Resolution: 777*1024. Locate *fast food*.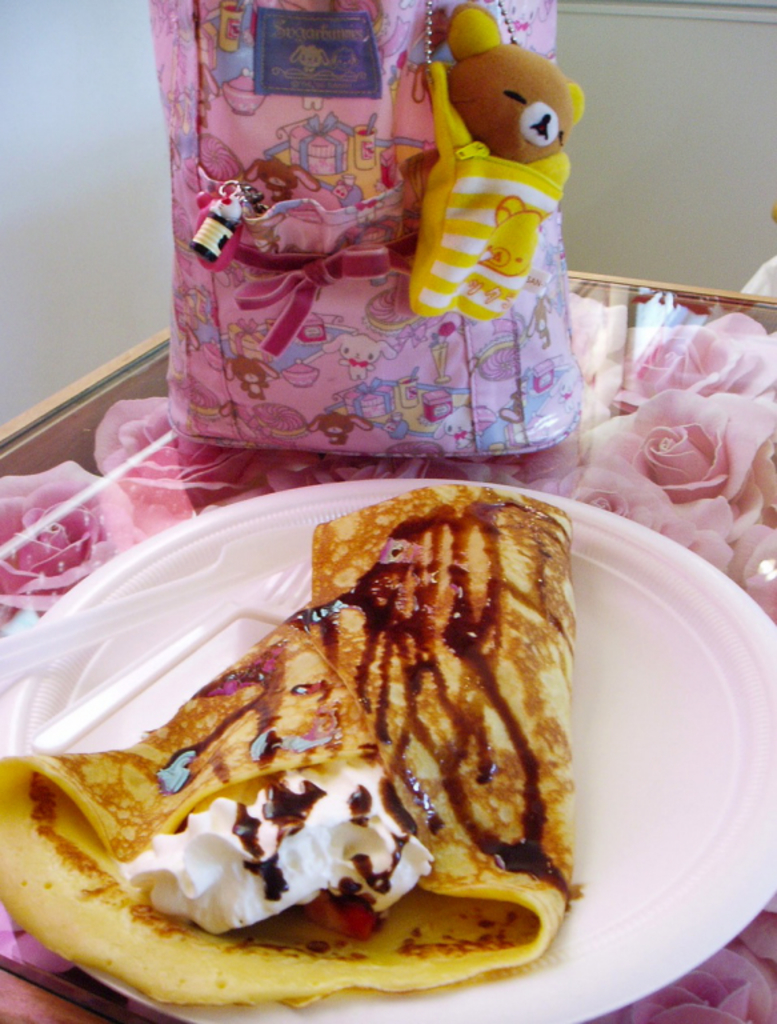
{"left": 17, "top": 589, "right": 581, "bottom": 984}.
